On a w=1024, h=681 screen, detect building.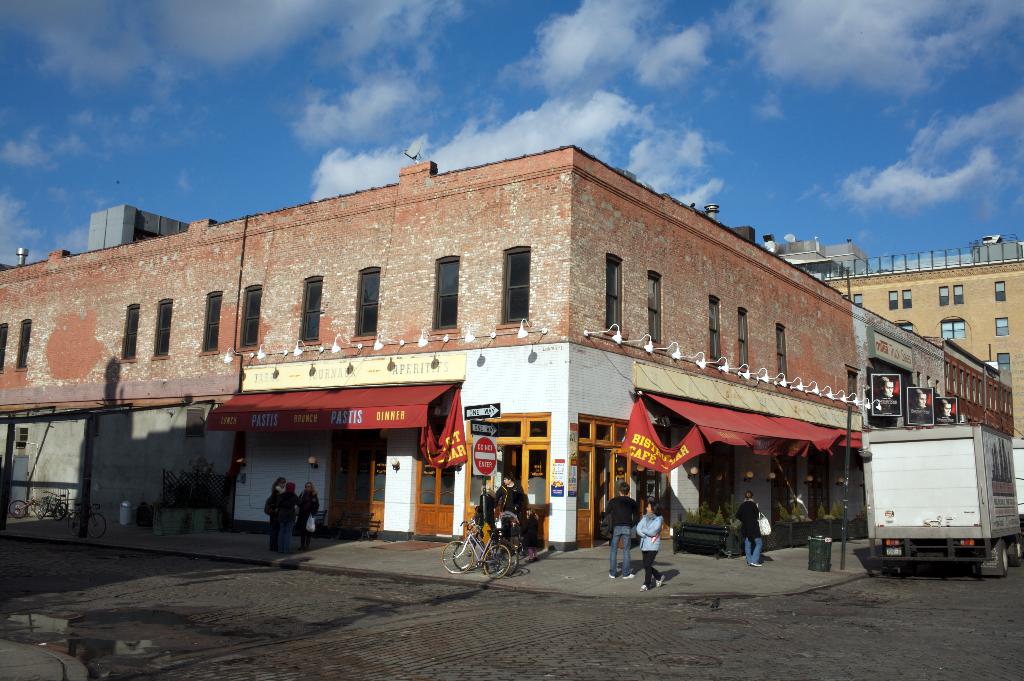
l=852, t=305, r=940, b=430.
